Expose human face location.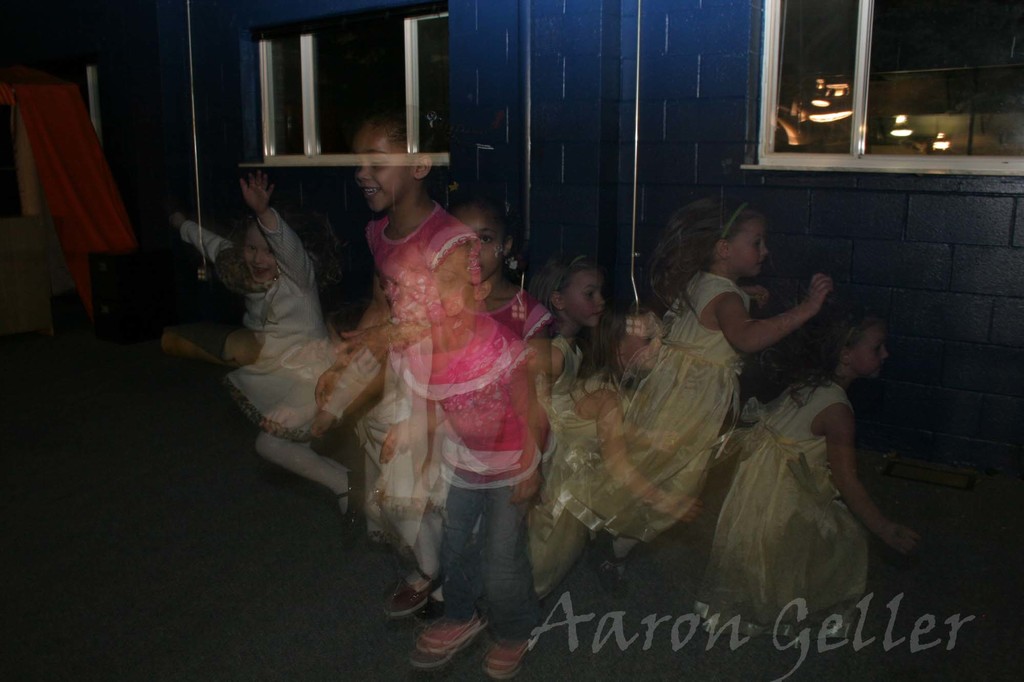
Exposed at 737:215:774:278.
